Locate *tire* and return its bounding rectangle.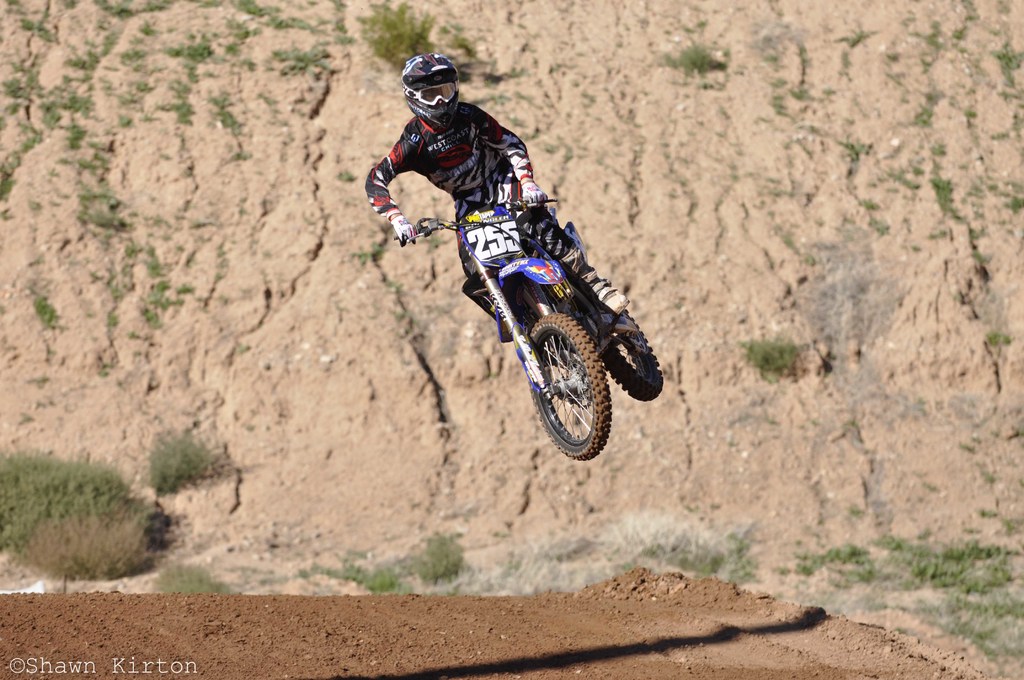
<bbox>598, 309, 666, 403</bbox>.
